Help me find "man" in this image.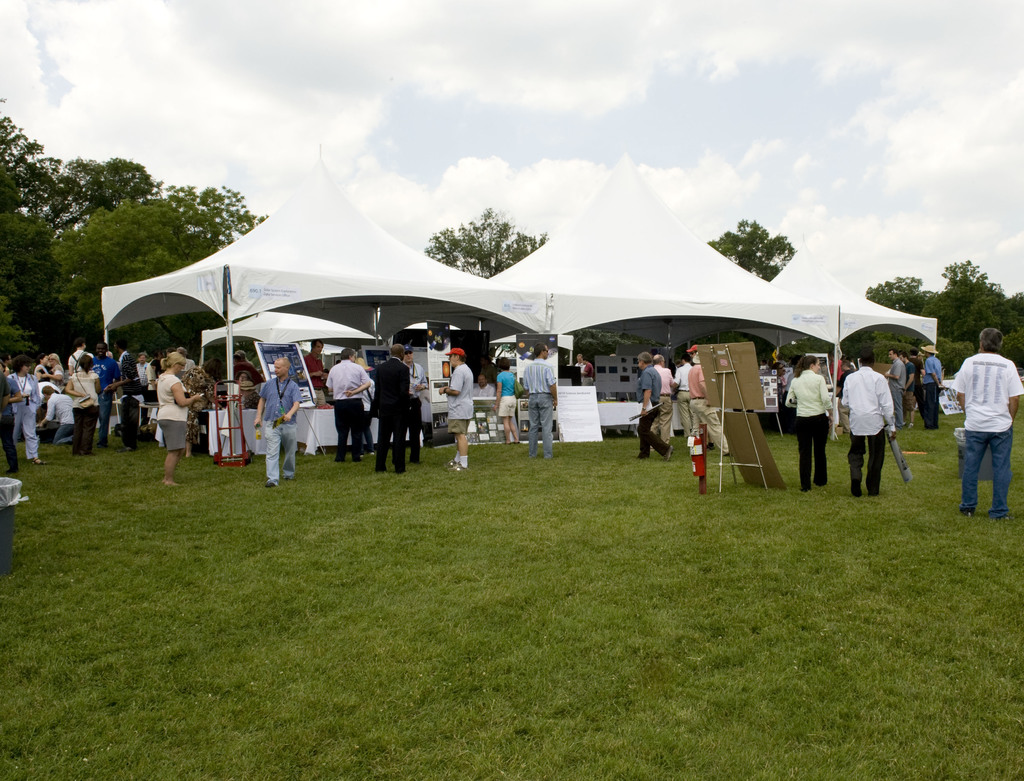
Found it: pyautogui.locateOnScreen(674, 354, 691, 439).
